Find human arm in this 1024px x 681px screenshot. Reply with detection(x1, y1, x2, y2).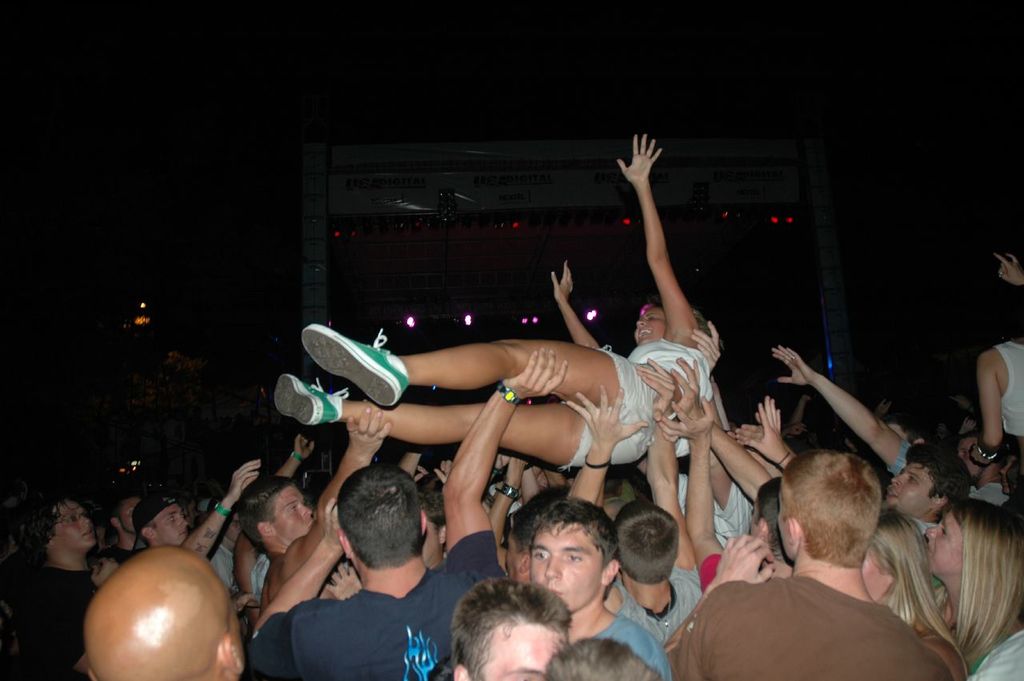
detection(543, 259, 602, 348).
